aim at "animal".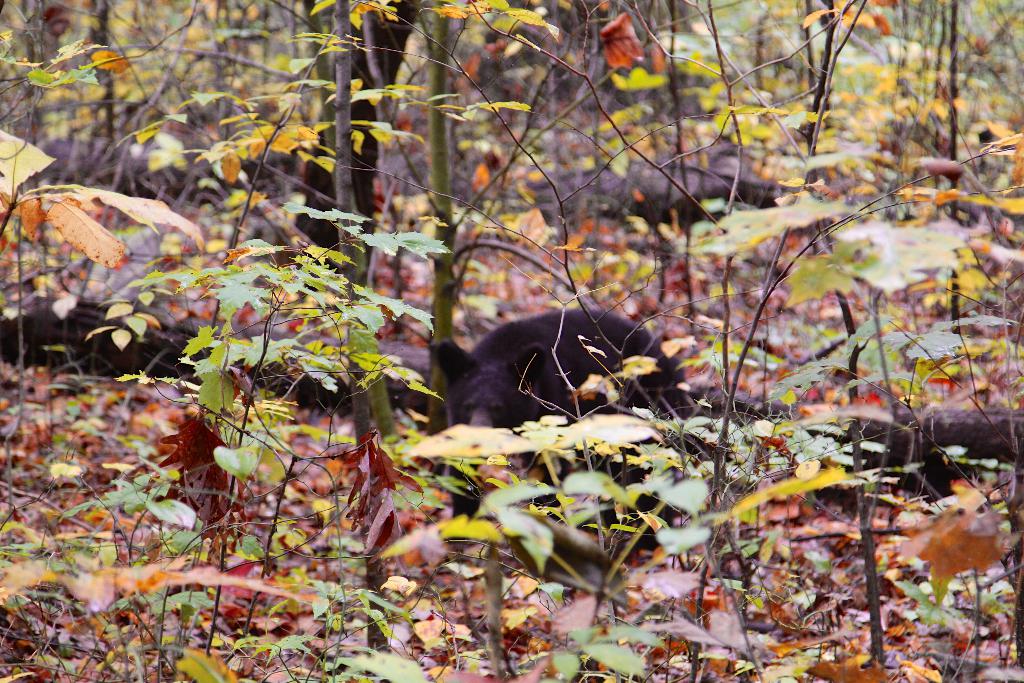
Aimed at <box>430,304,695,427</box>.
